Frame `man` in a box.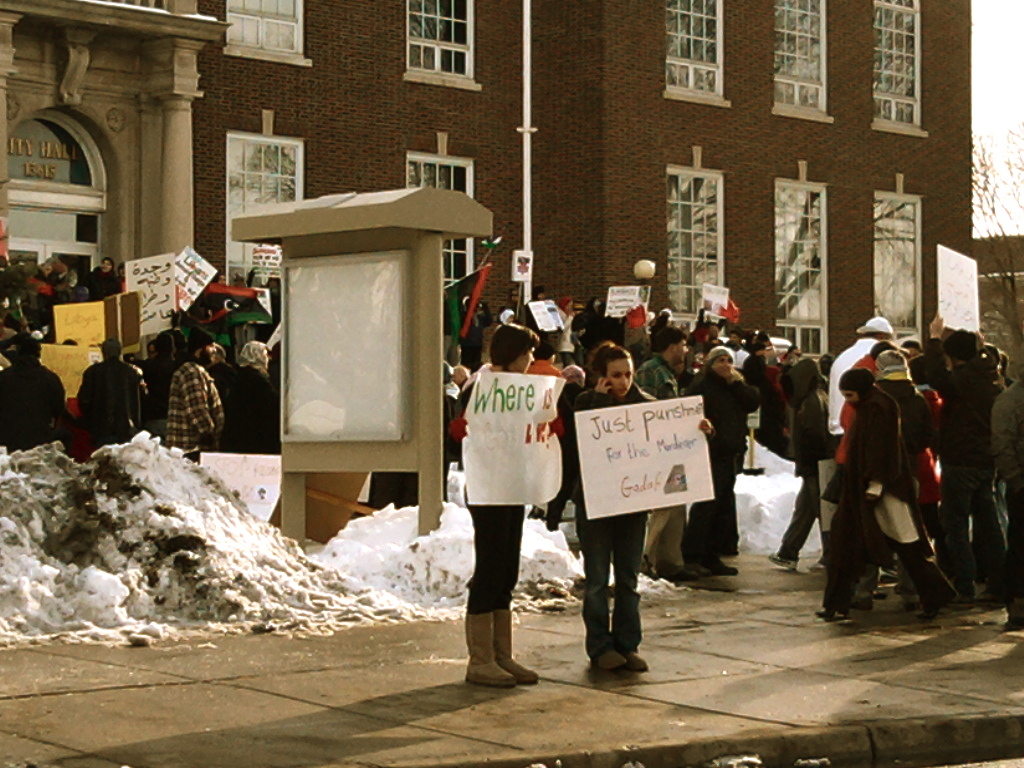
(left=932, top=310, right=1012, bottom=622).
